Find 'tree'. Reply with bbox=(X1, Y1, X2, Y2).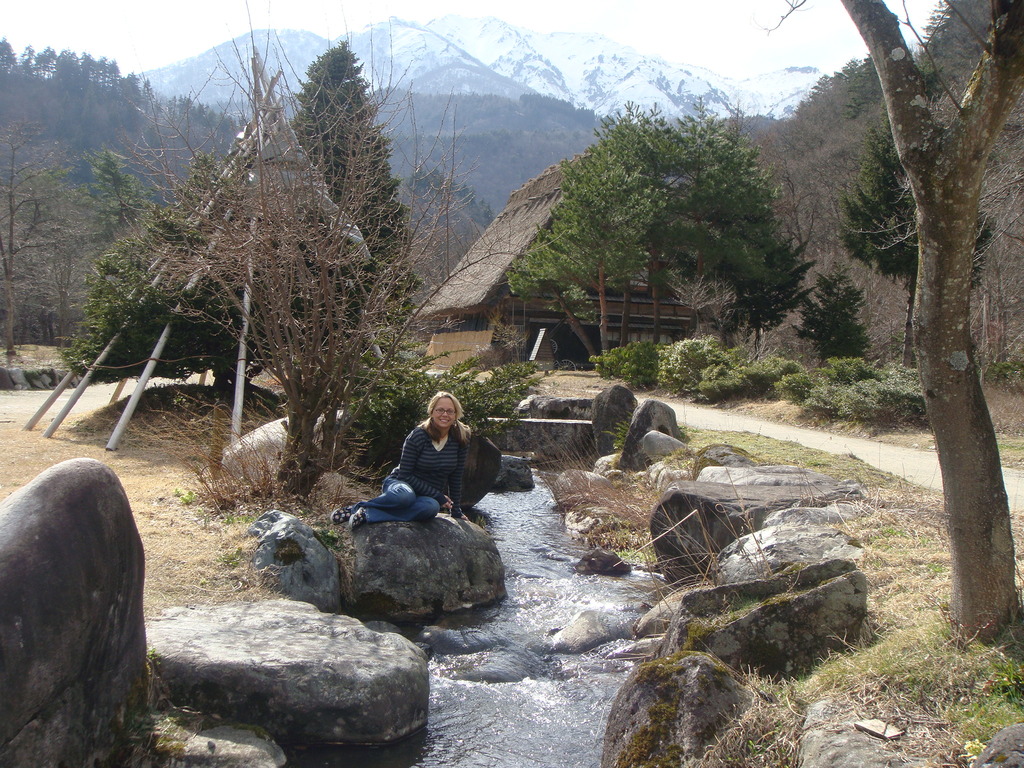
bbox=(0, 106, 74, 356).
